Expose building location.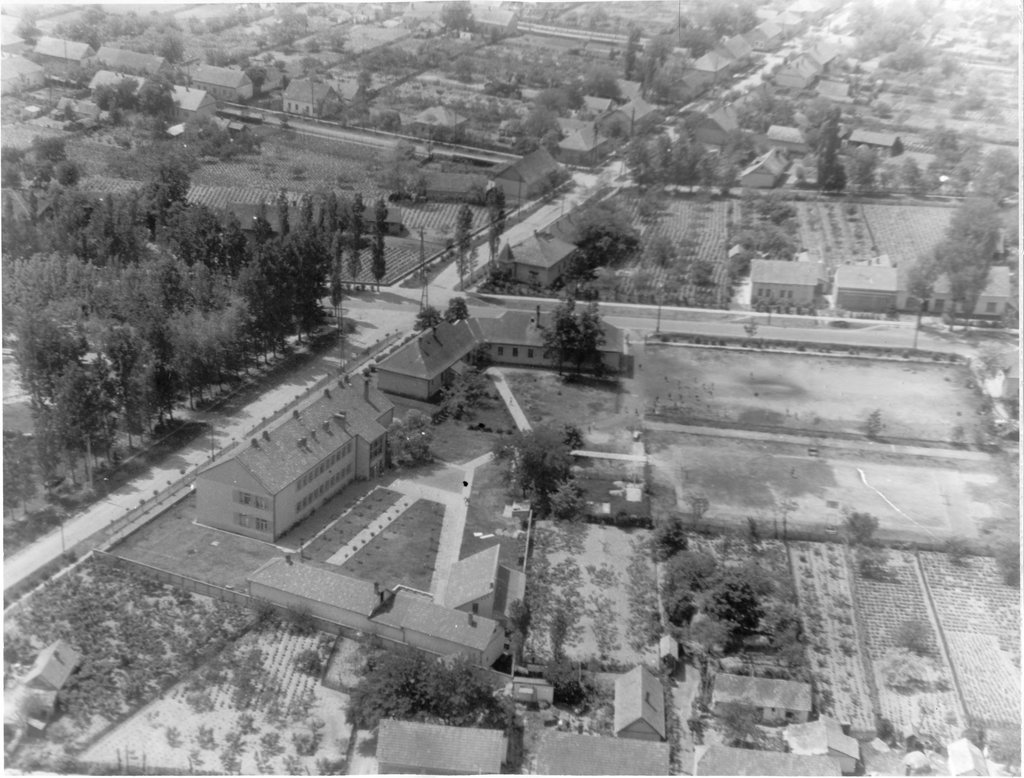
Exposed at bbox=(375, 319, 479, 400).
